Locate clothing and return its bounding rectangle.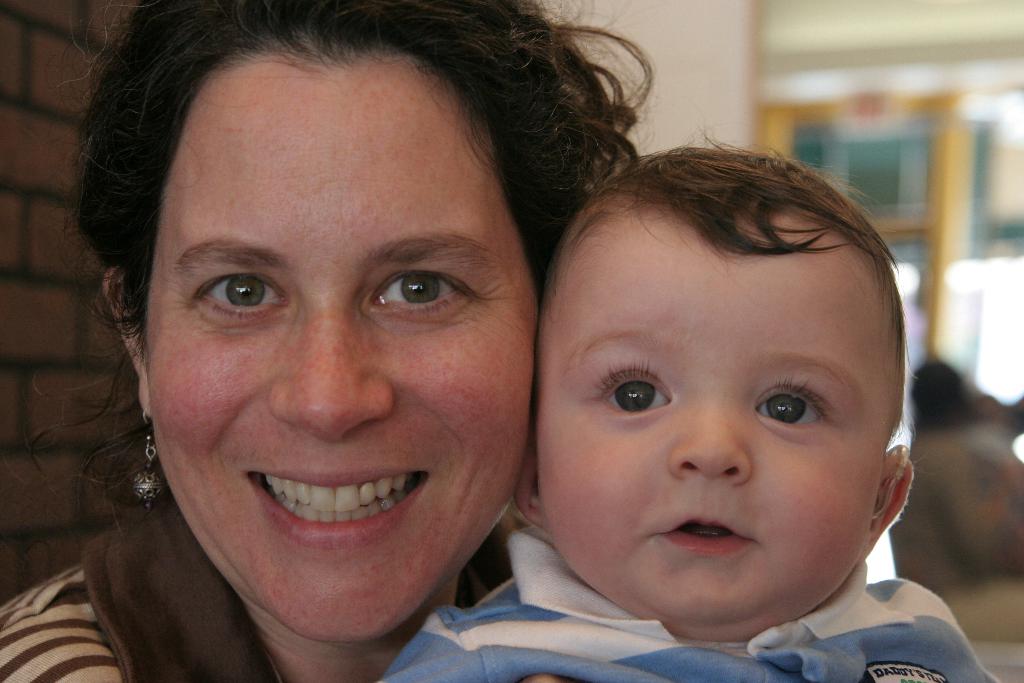
{"left": 381, "top": 515, "right": 1017, "bottom": 682}.
